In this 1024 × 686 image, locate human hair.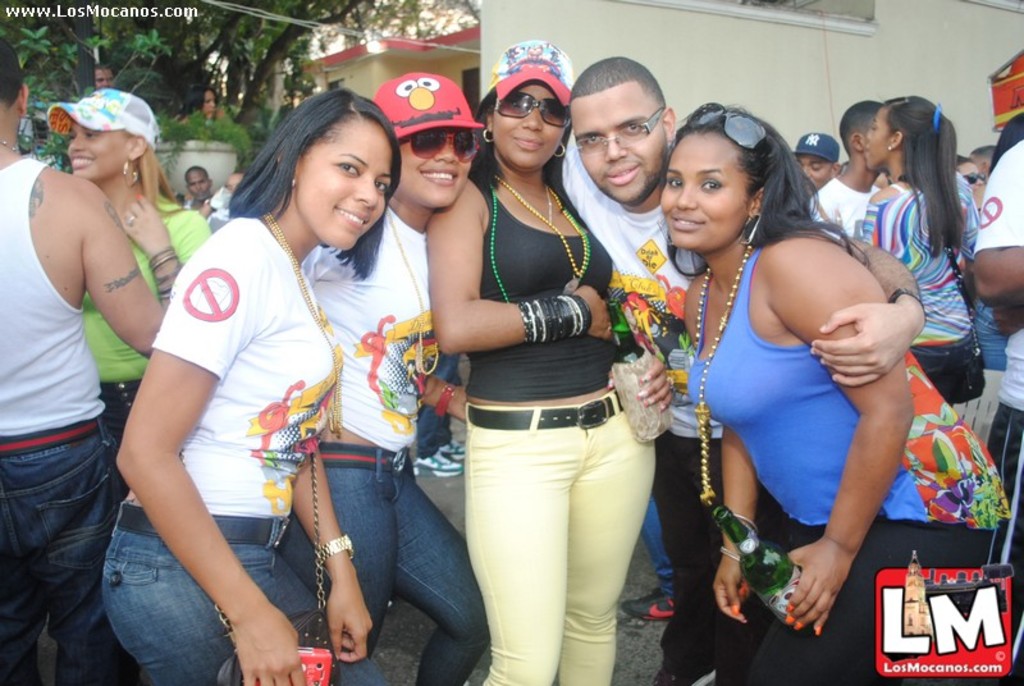
Bounding box: 187, 166, 209, 183.
